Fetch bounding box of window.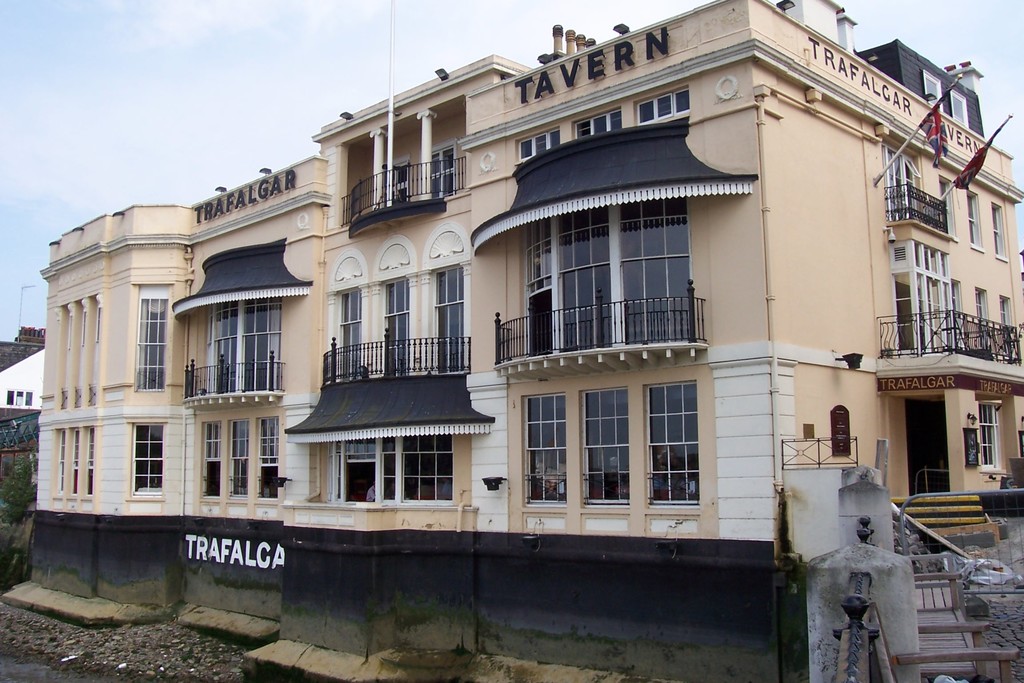
Bbox: box(134, 424, 161, 494).
